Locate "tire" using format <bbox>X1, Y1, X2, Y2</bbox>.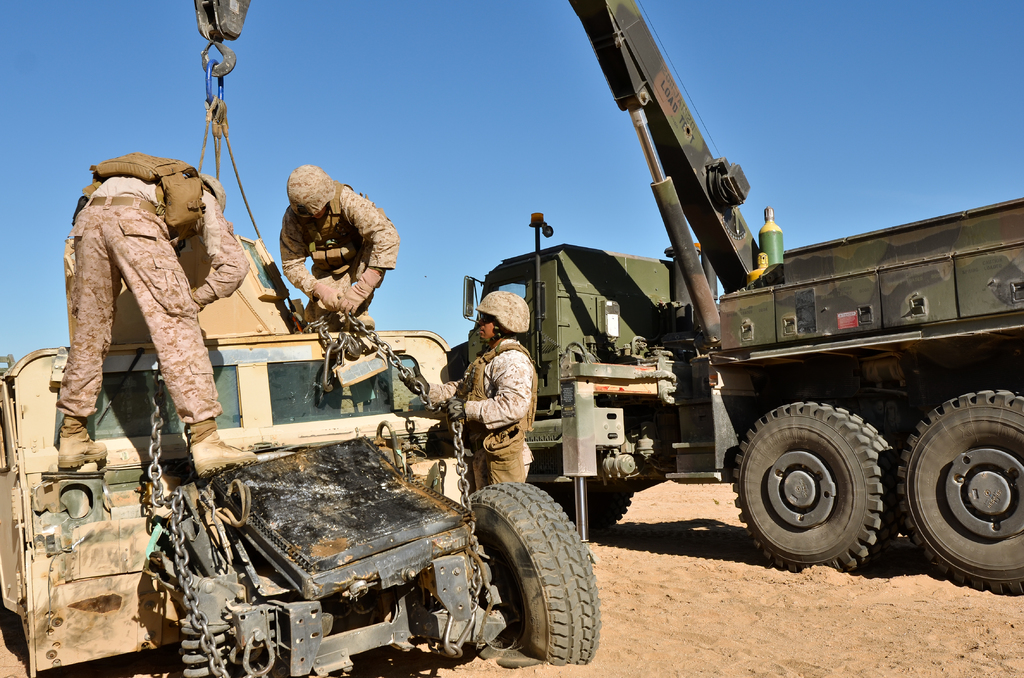
<bbox>536, 452, 631, 531</bbox>.
